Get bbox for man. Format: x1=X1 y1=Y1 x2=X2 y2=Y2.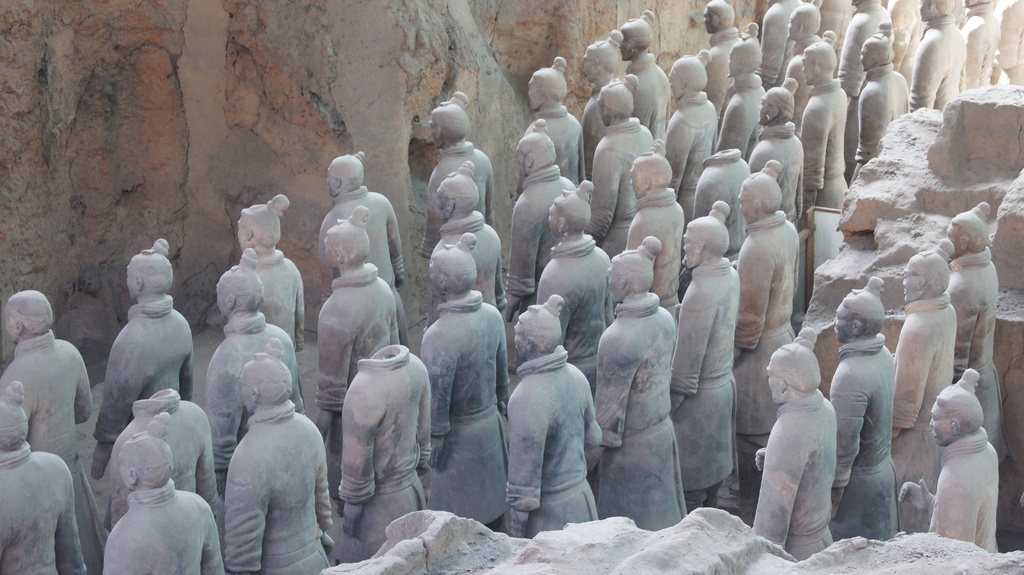
x1=803 y1=33 x2=854 y2=209.
